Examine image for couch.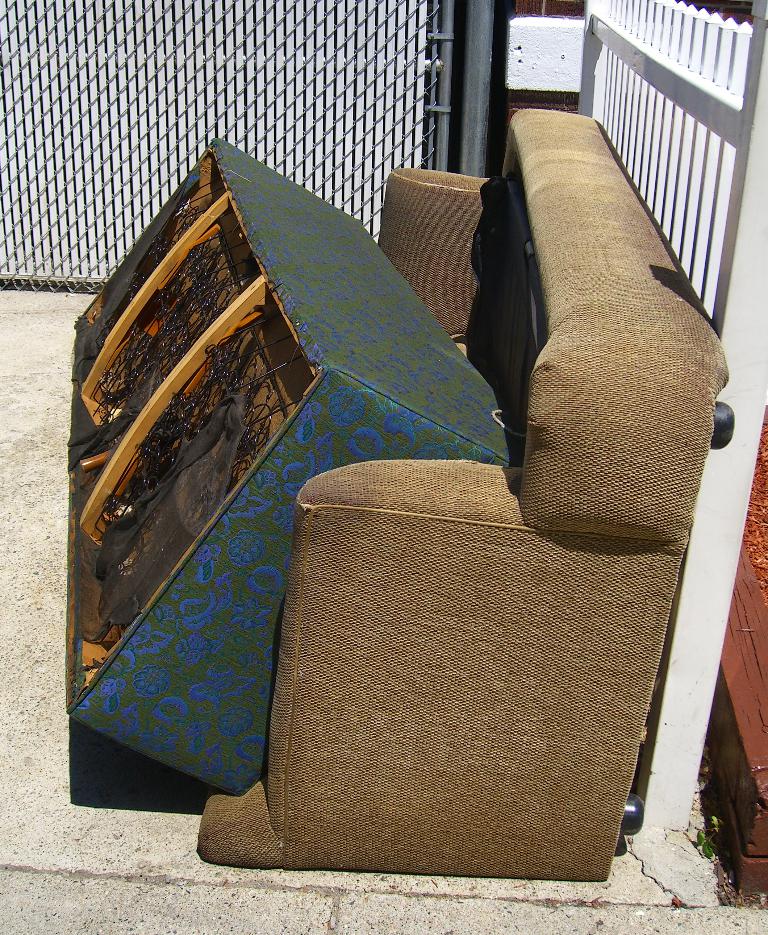
Examination result: Rect(85, 147, 767, 872).
